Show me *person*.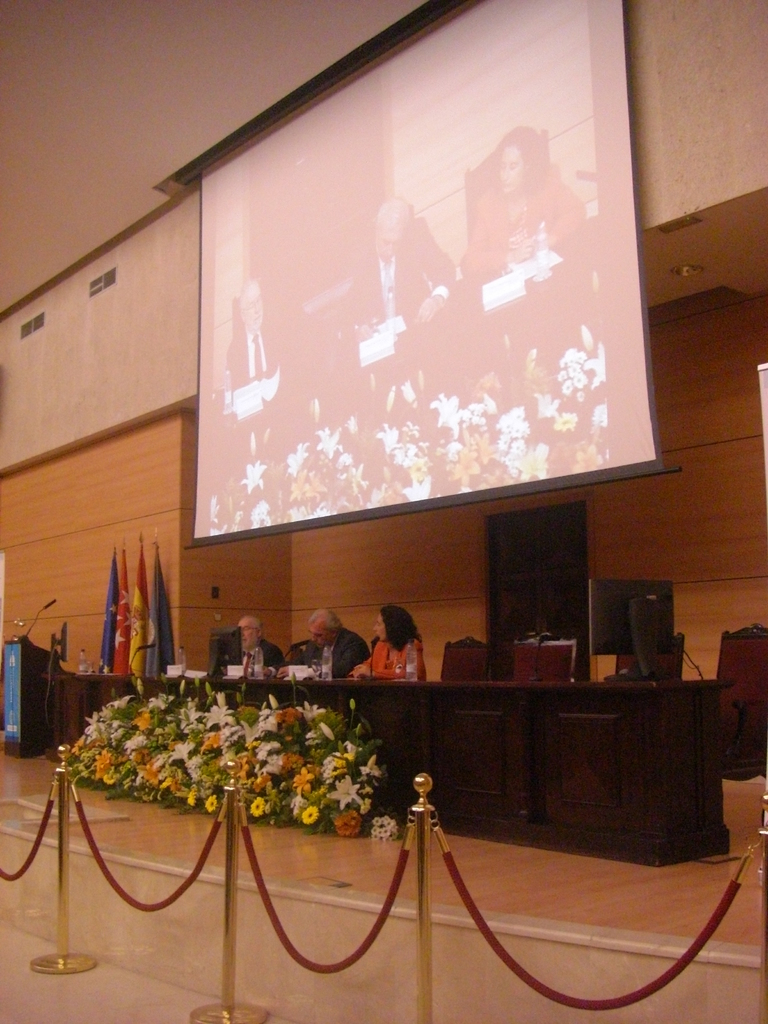
*person* is here: 217:279:305:393.
